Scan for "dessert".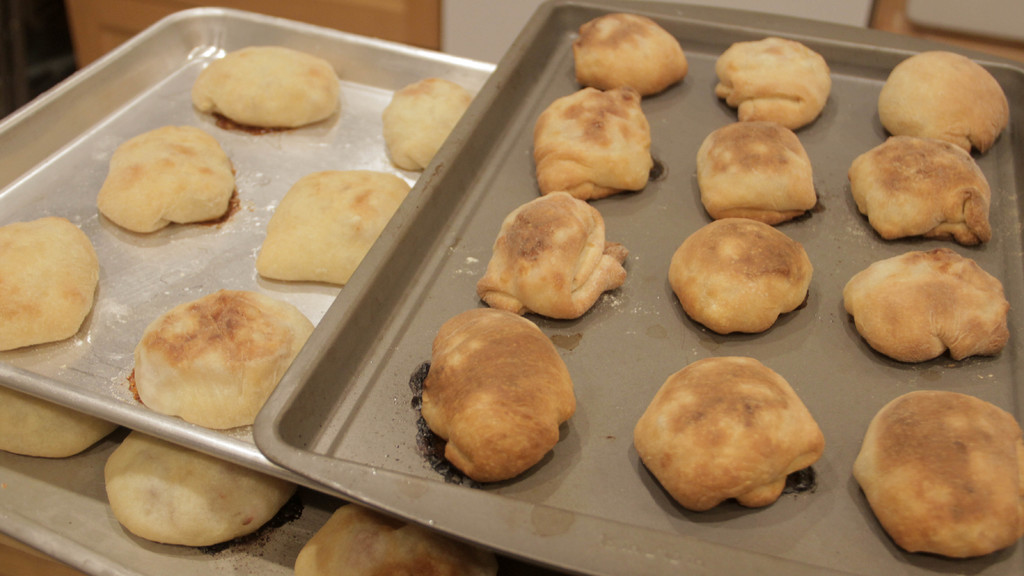
Scan result: select_region(125, 276, 301, 440).
